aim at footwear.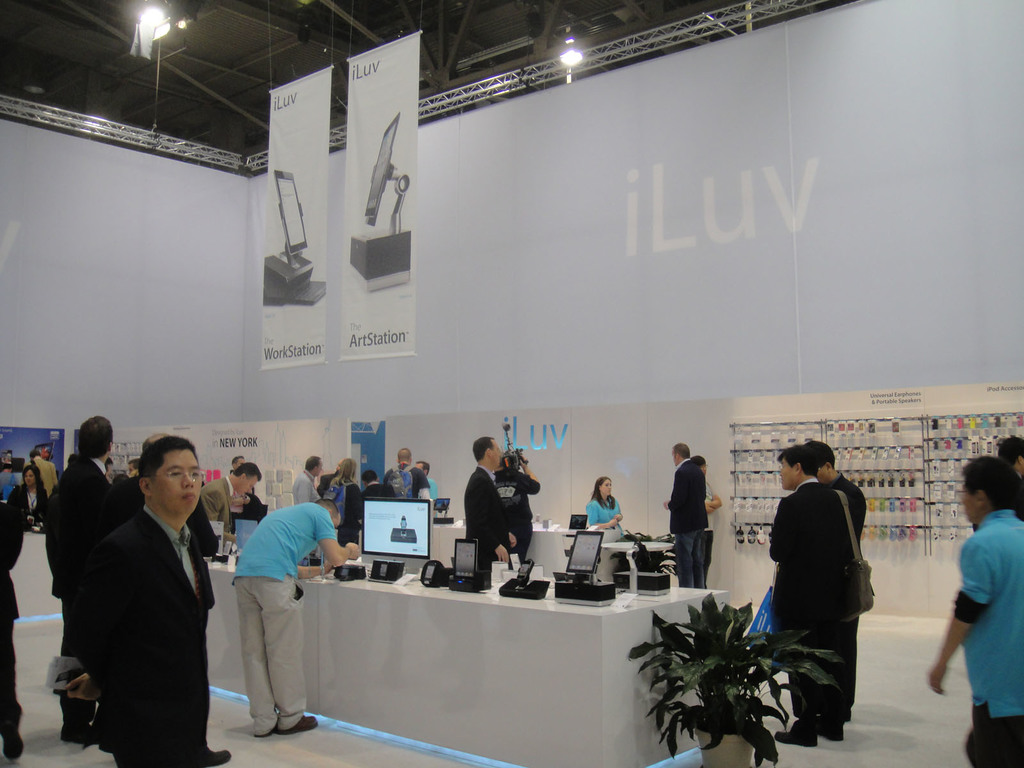
Aimed at select_region(3, 728, 25, 762).
